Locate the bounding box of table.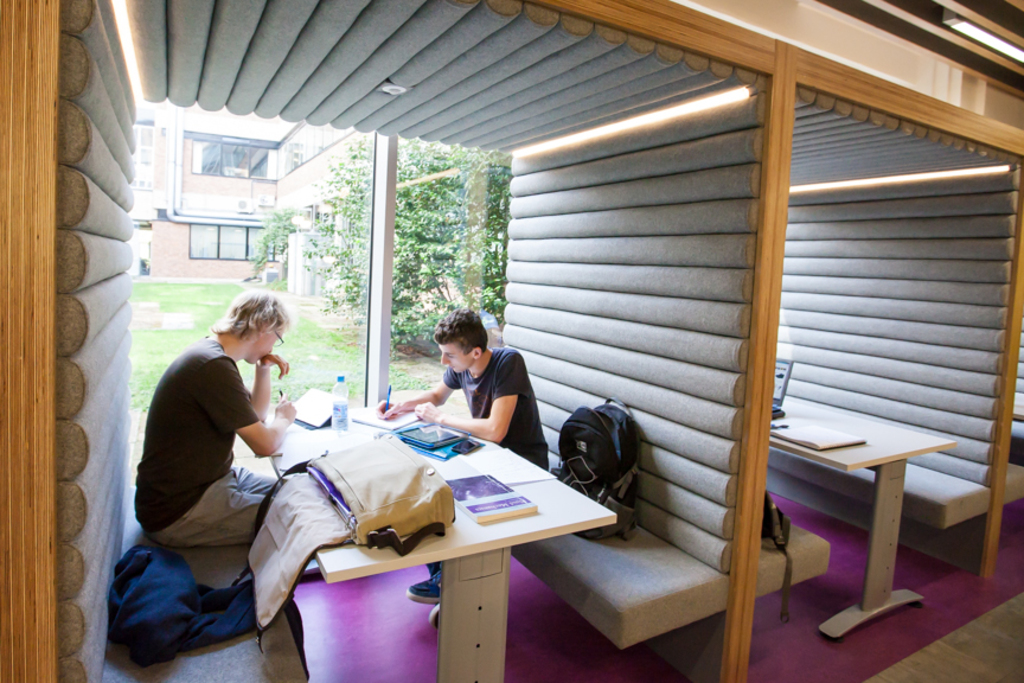
Bounding box: (314,413,614,669).
